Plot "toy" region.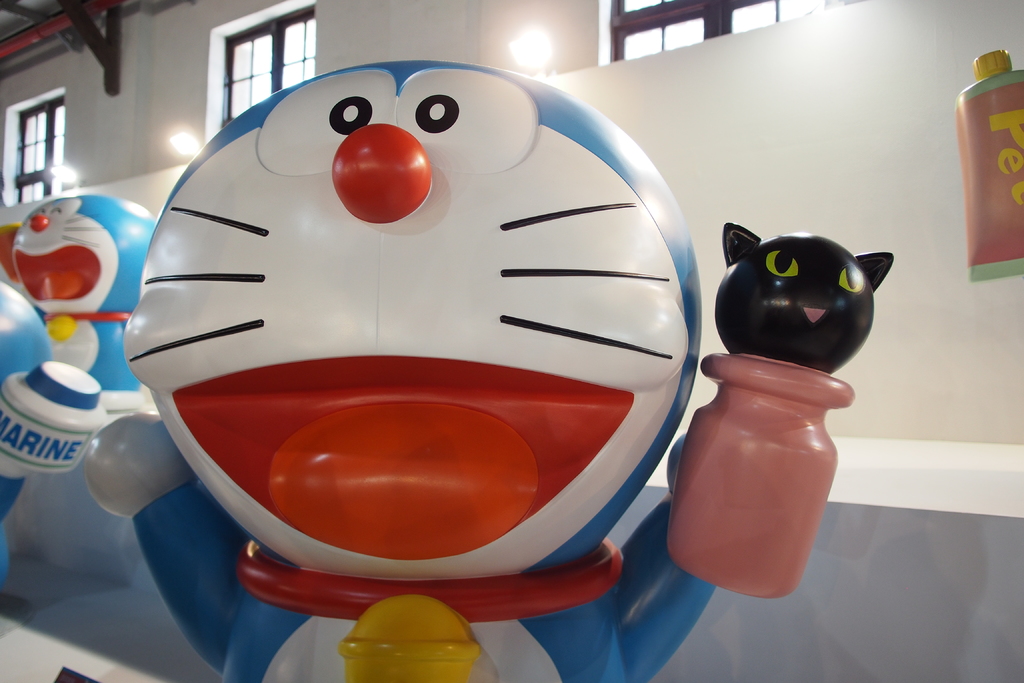
Plotted at (left=0, top=195, right=152, bottom=413).
